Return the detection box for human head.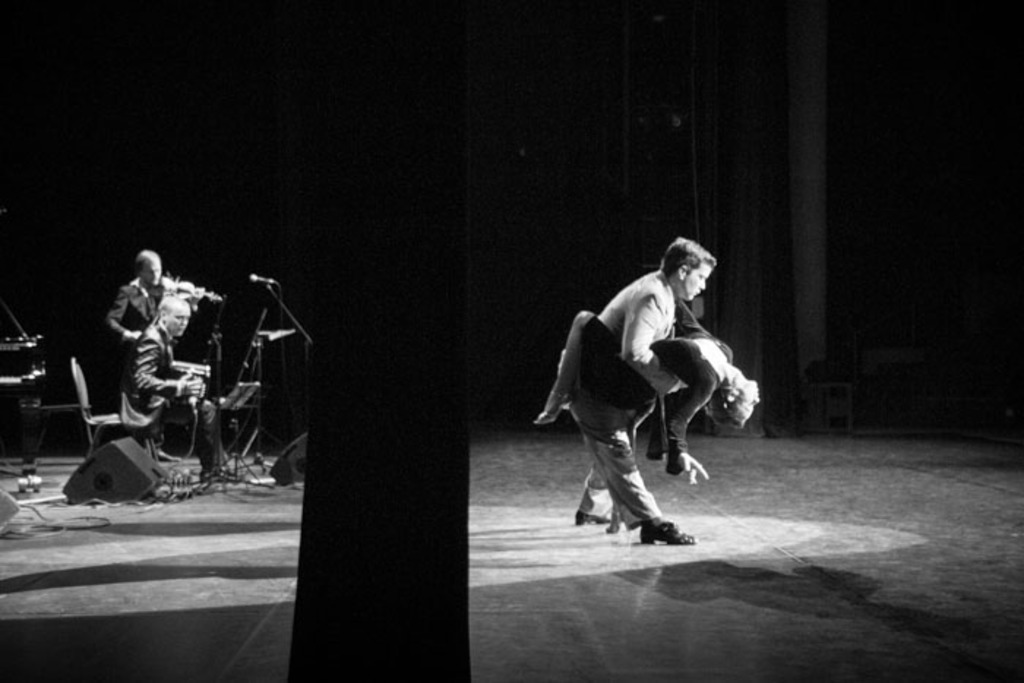
(154,291,189,341).
